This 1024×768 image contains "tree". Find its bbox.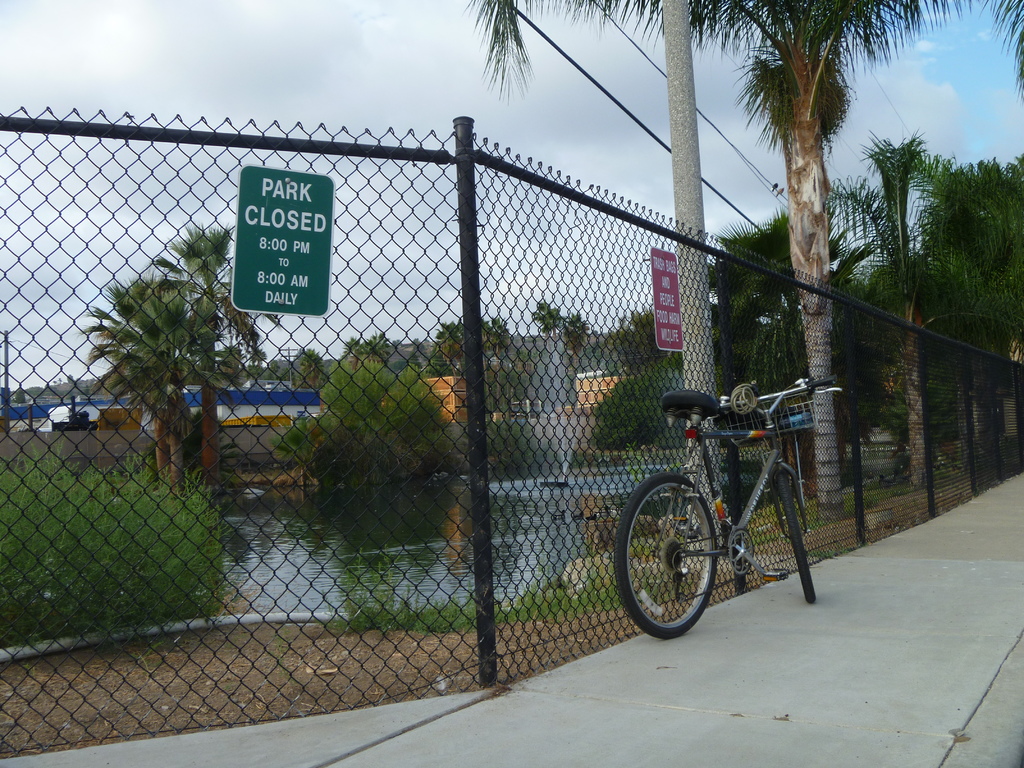
rect(660, 209, 884, 416).
